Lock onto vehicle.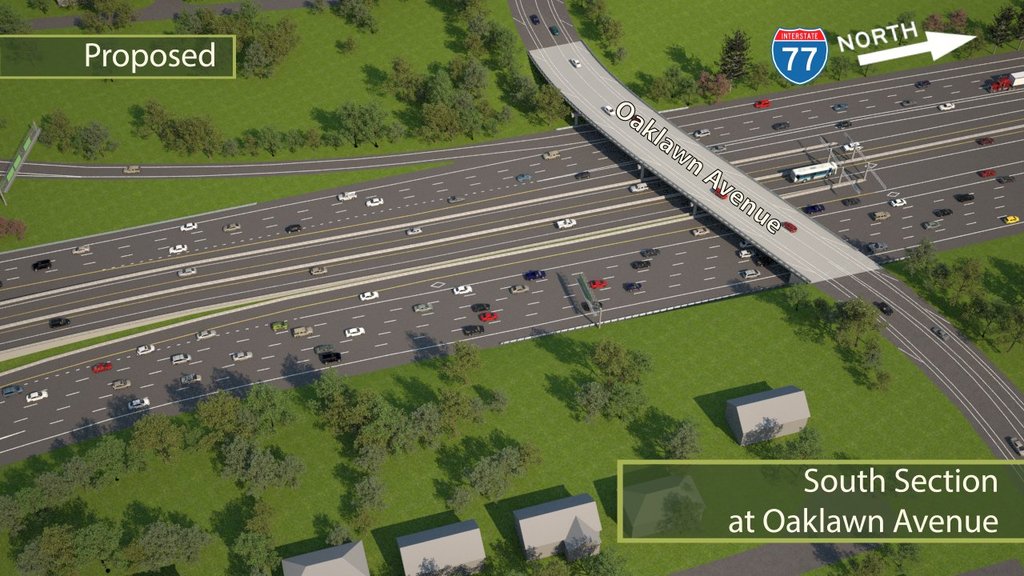
Locked: x1=798, y1=198, x2=824, y2=213.
